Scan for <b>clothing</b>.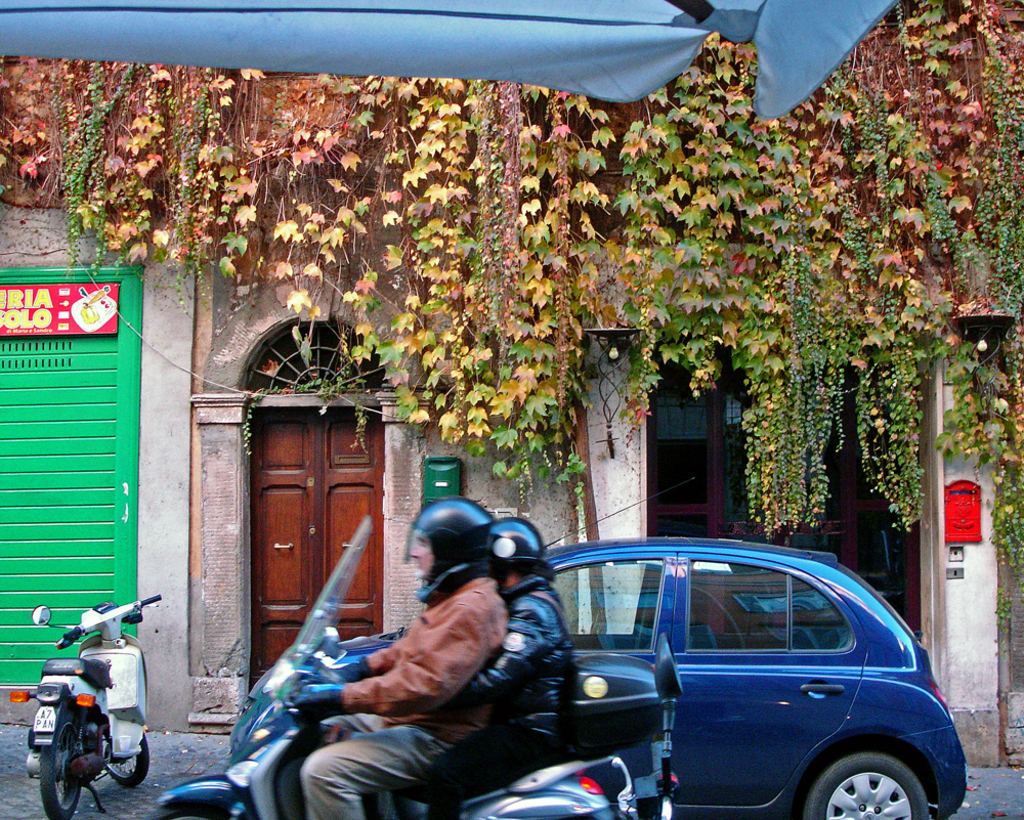
Scan result: bbox(300, 575, 506, 819).
